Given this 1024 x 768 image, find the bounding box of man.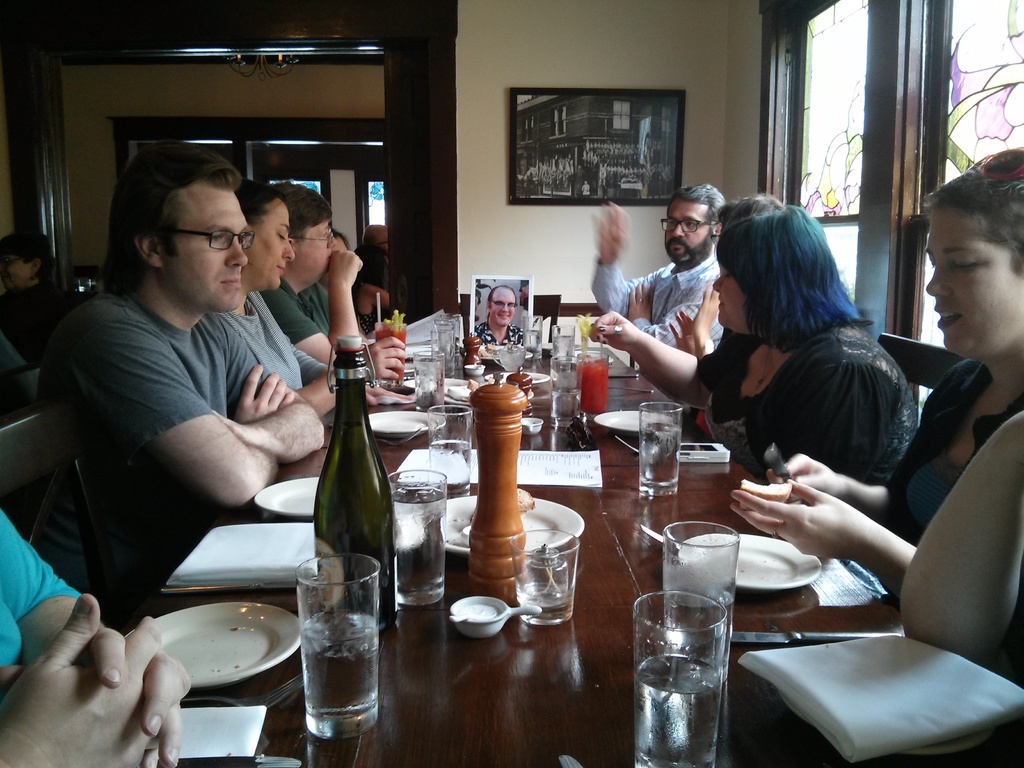
589,182,723,367.
